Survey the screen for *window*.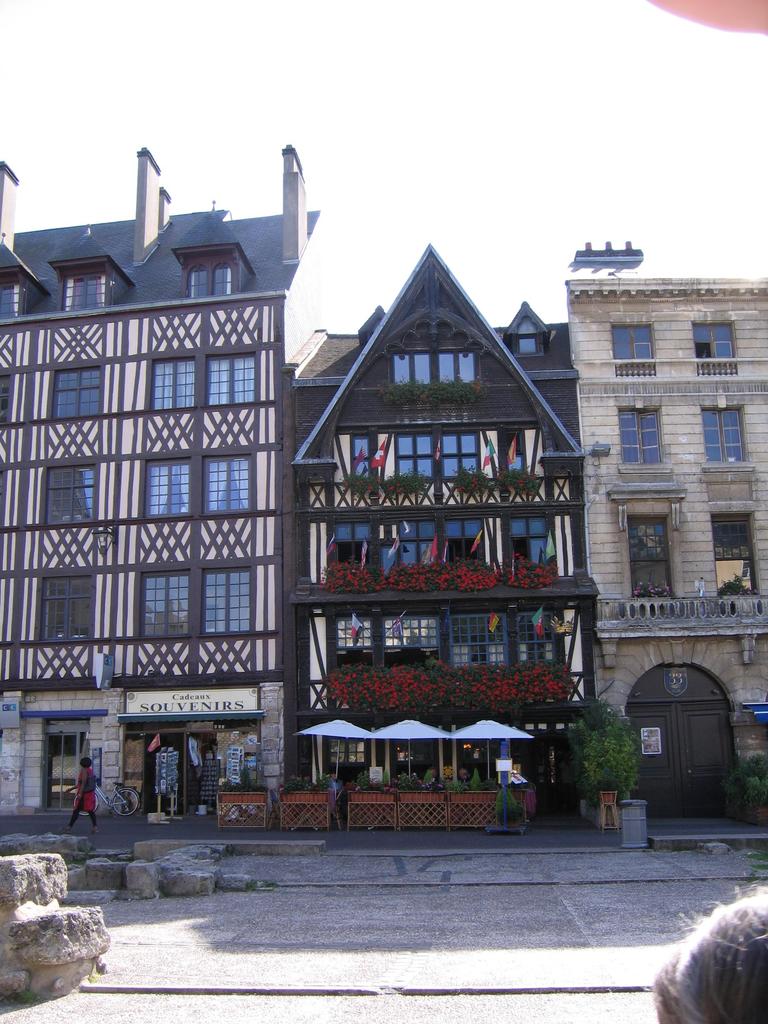
Survey found: {"x1": 518, "y1": 618, "x2": 555, "y2": 665}.
